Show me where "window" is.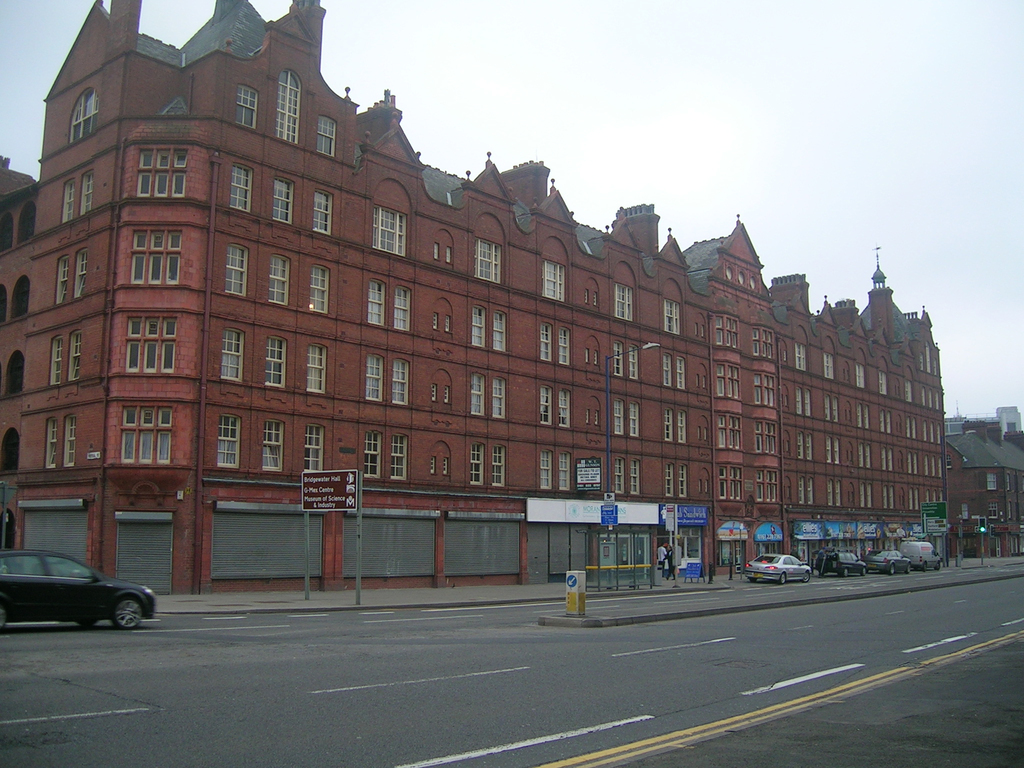
"window" is at x1=395 y1=283 x2=411 y2=331.
